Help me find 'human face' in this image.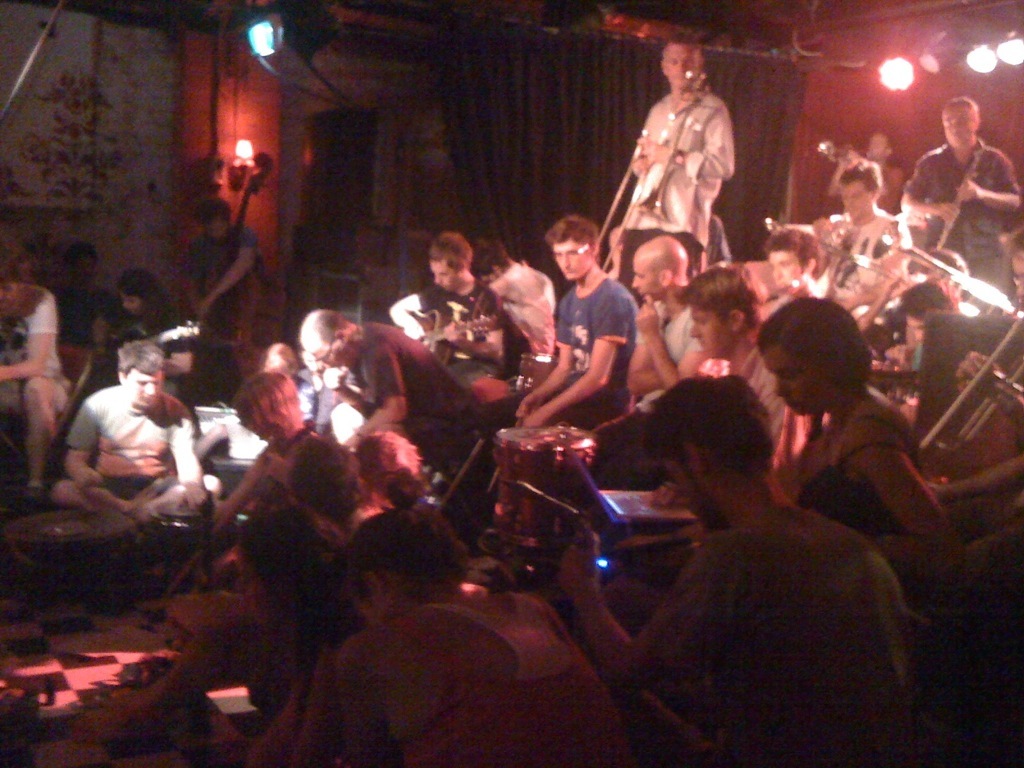
Found it: [left=550, top=239, right=591, bottom=280].
